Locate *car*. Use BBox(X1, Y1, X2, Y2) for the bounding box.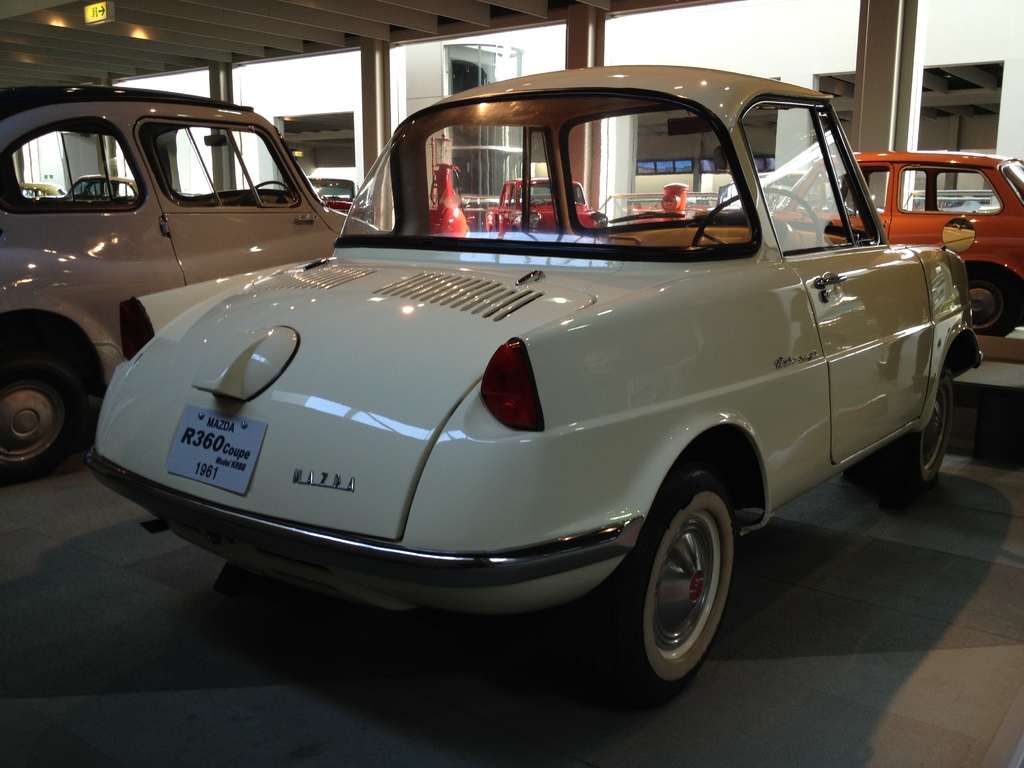
BBox(17, 181, 66, 200).
